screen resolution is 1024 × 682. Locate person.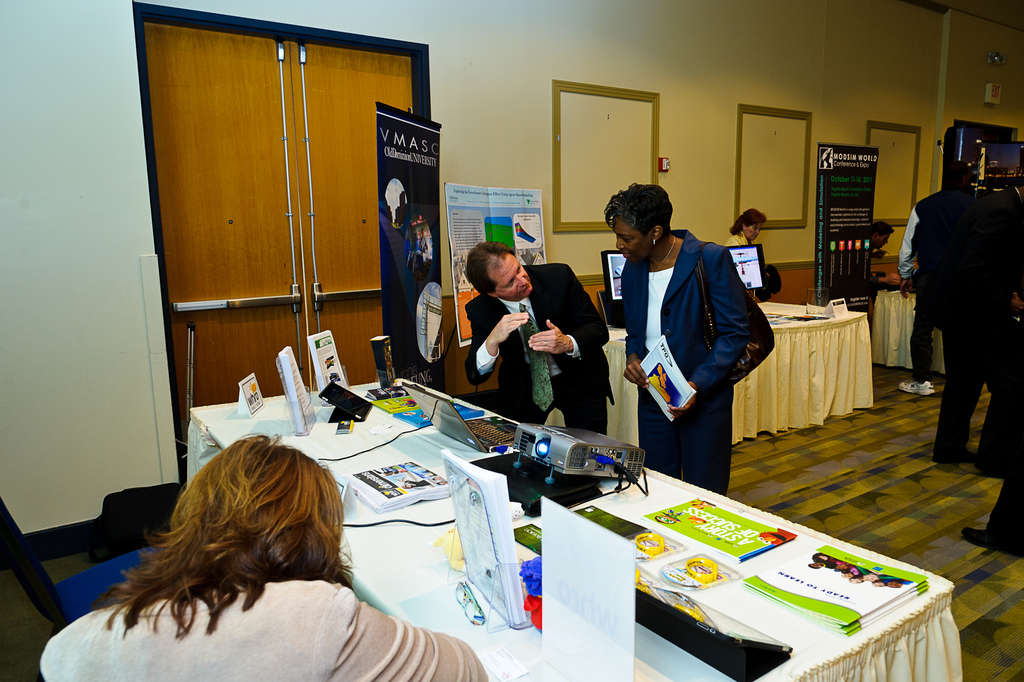
<box>467,241,611,433</box>.
